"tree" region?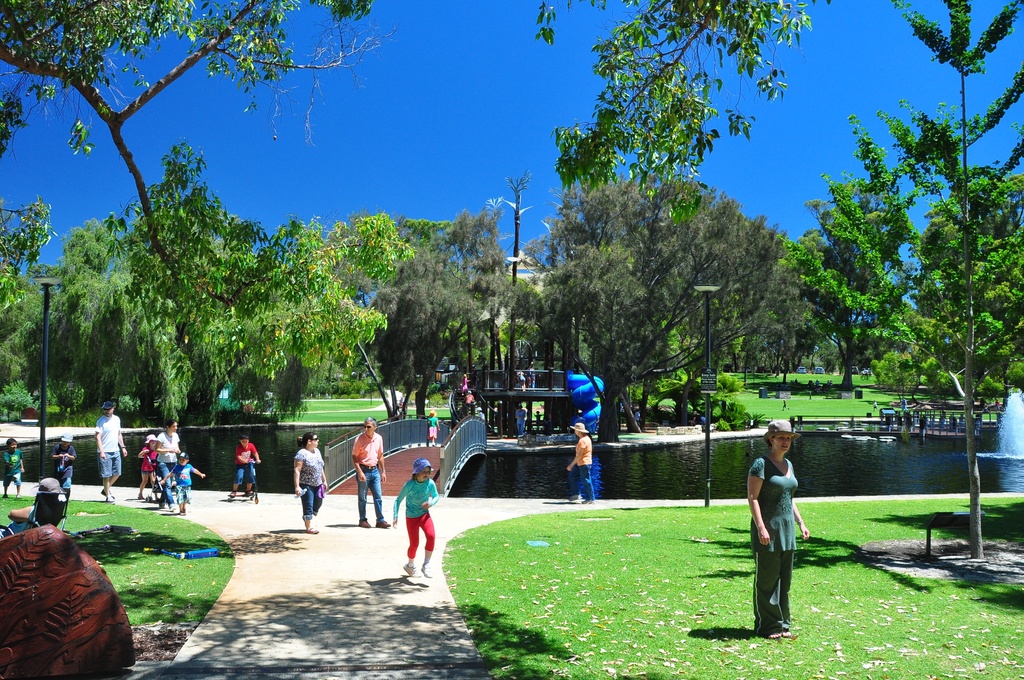
region(533, 0, 817, 202)
